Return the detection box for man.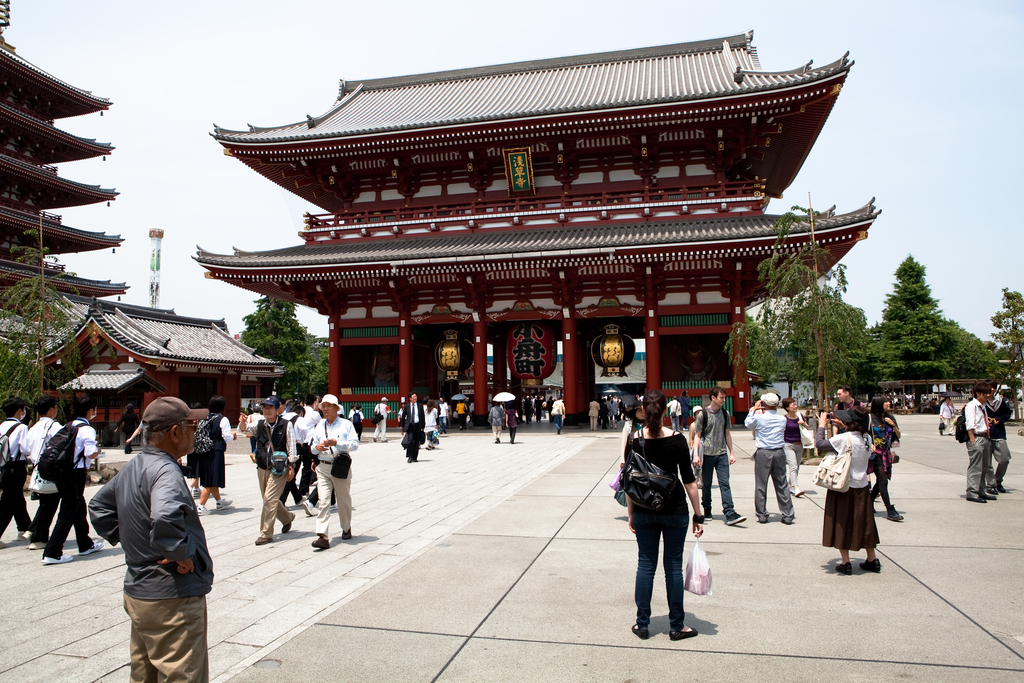
237,397,299,546.
